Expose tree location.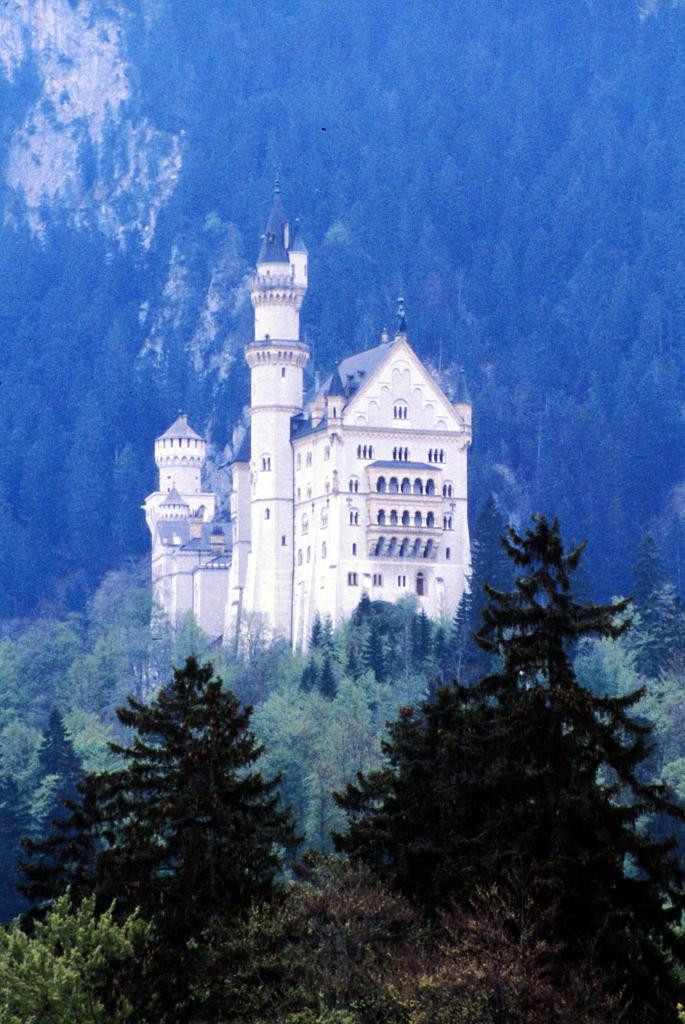
Exposed at {"x1": 37, "y1": 695, "x2": 92, "y2": 847}.
